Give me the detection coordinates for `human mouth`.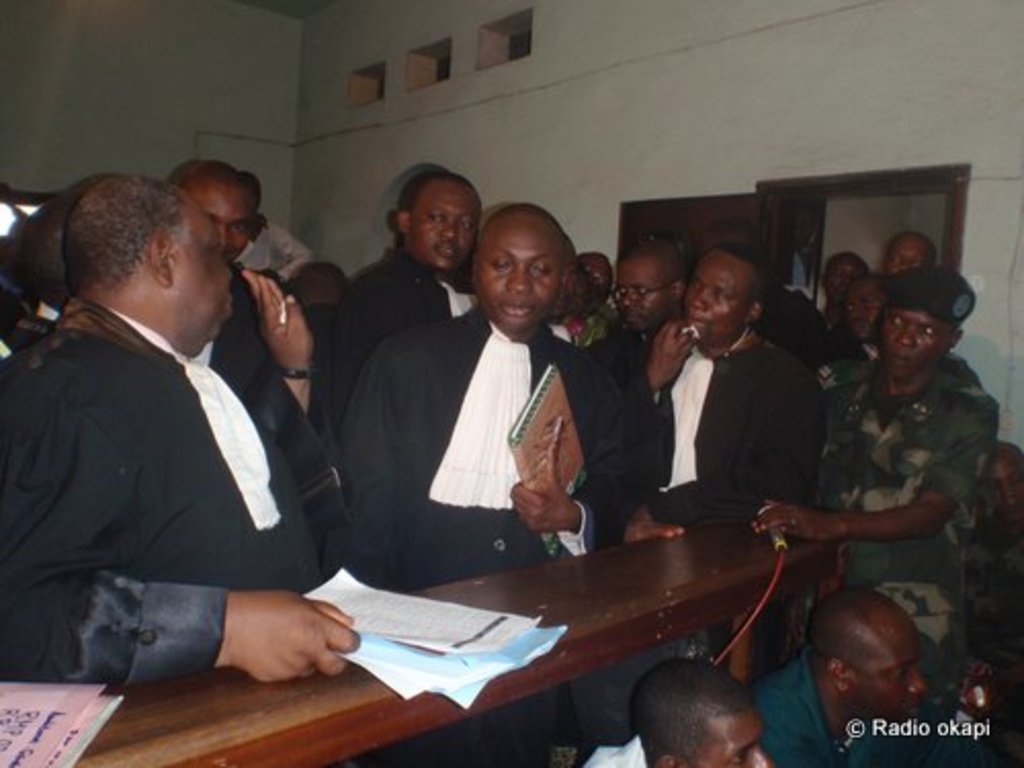
crop(621, 311, 651, 330).
